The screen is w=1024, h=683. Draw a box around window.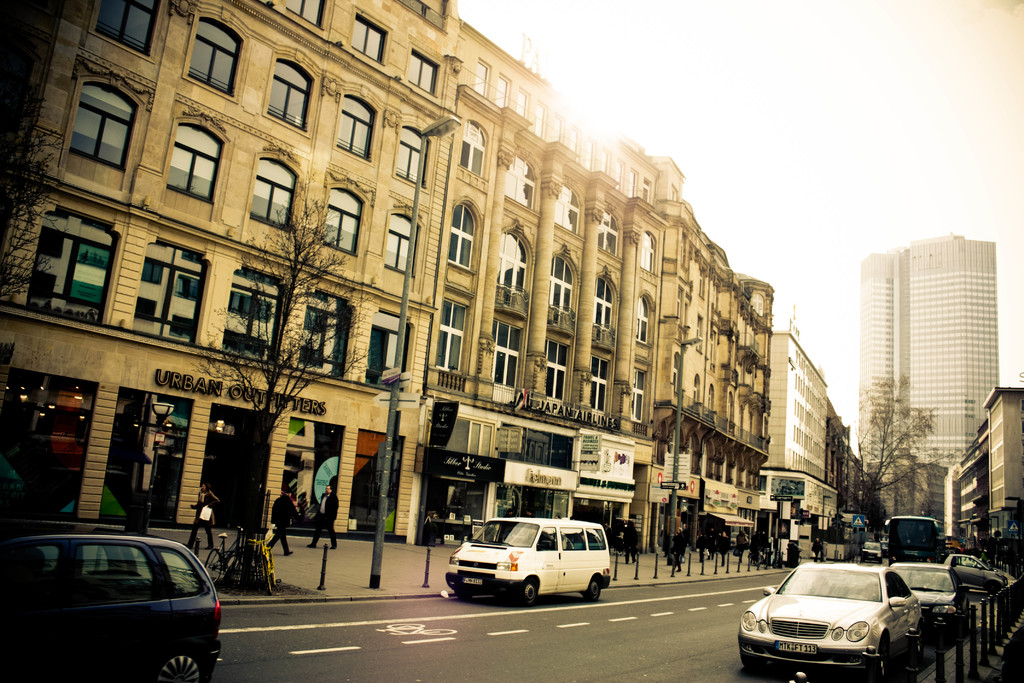
496,233,530,309.
